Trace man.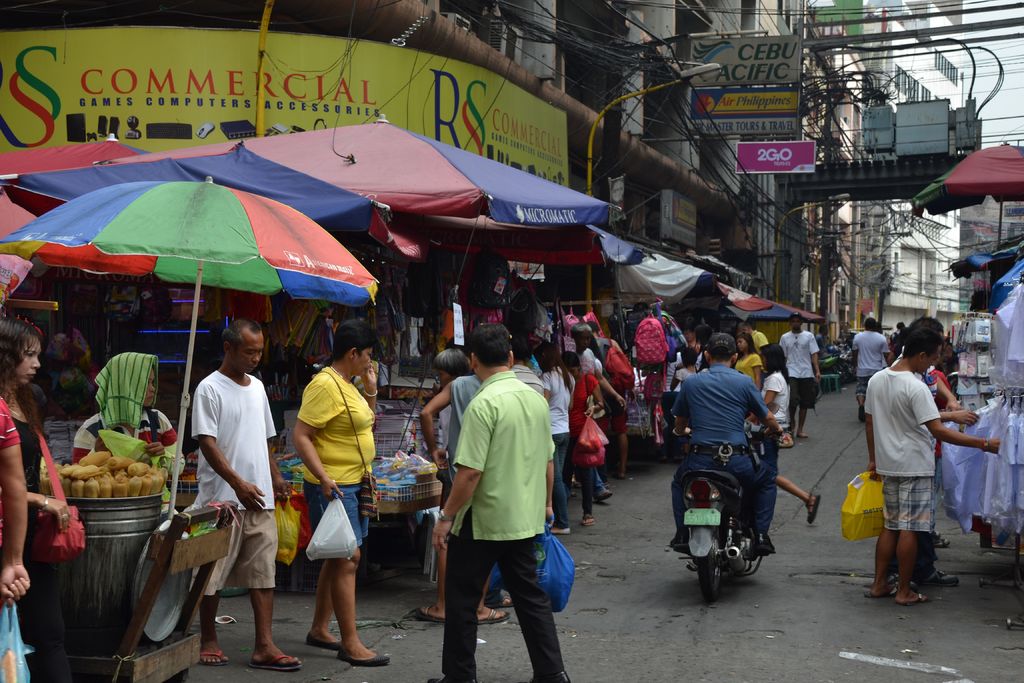
Traced to 778:309:820:438.
